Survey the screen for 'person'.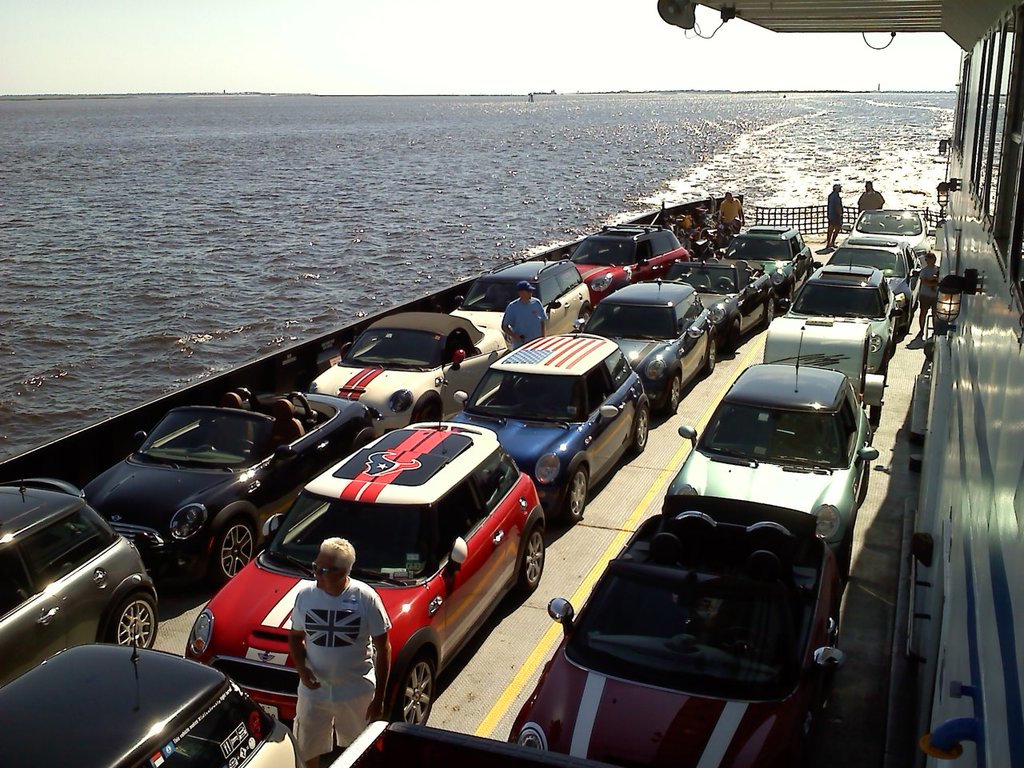
Survey found: left=717, top=191, right=743, bottom=227.
